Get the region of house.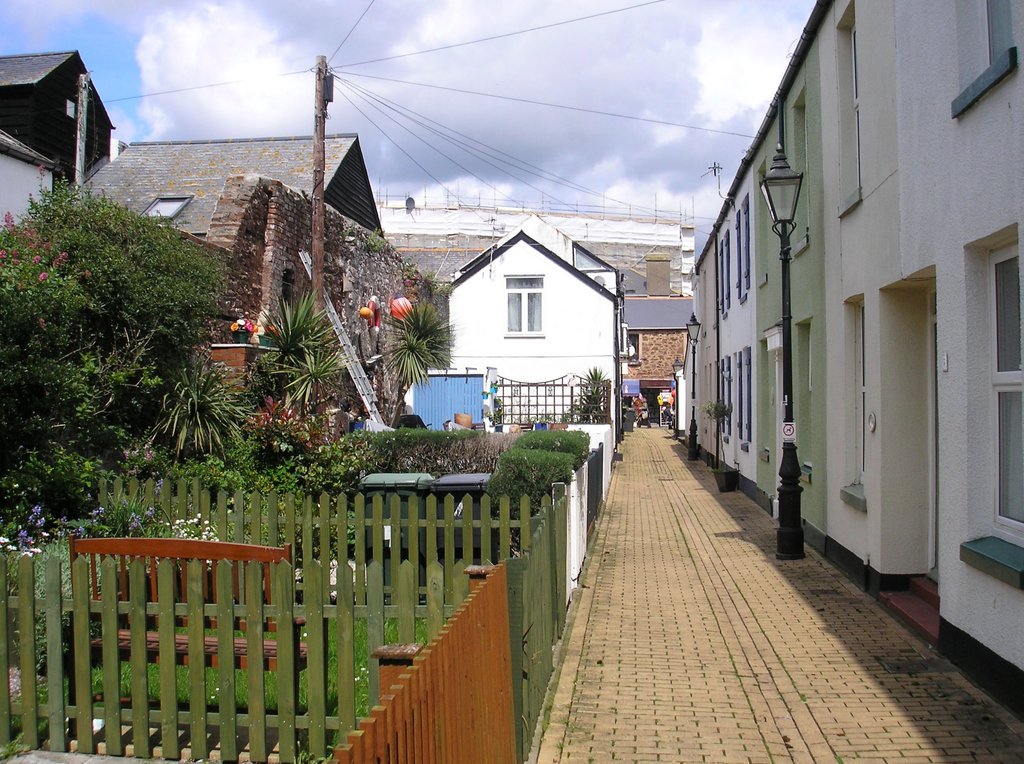
bbox=[694, 0, 1023, 720].
